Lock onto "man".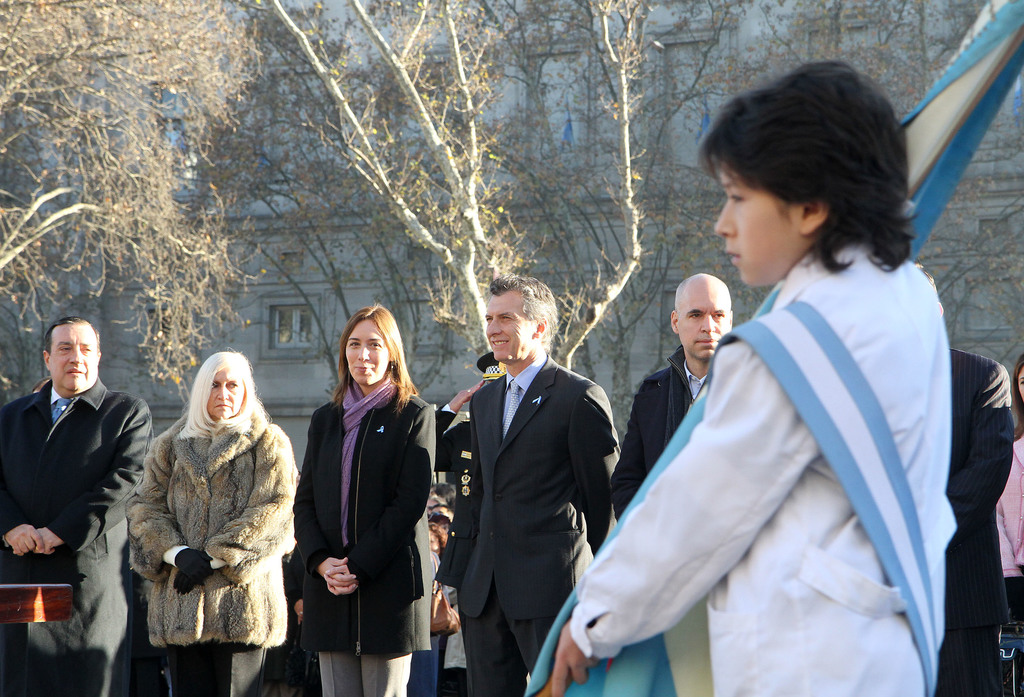
Locked: bbox=(610, 268, 736, 521).
